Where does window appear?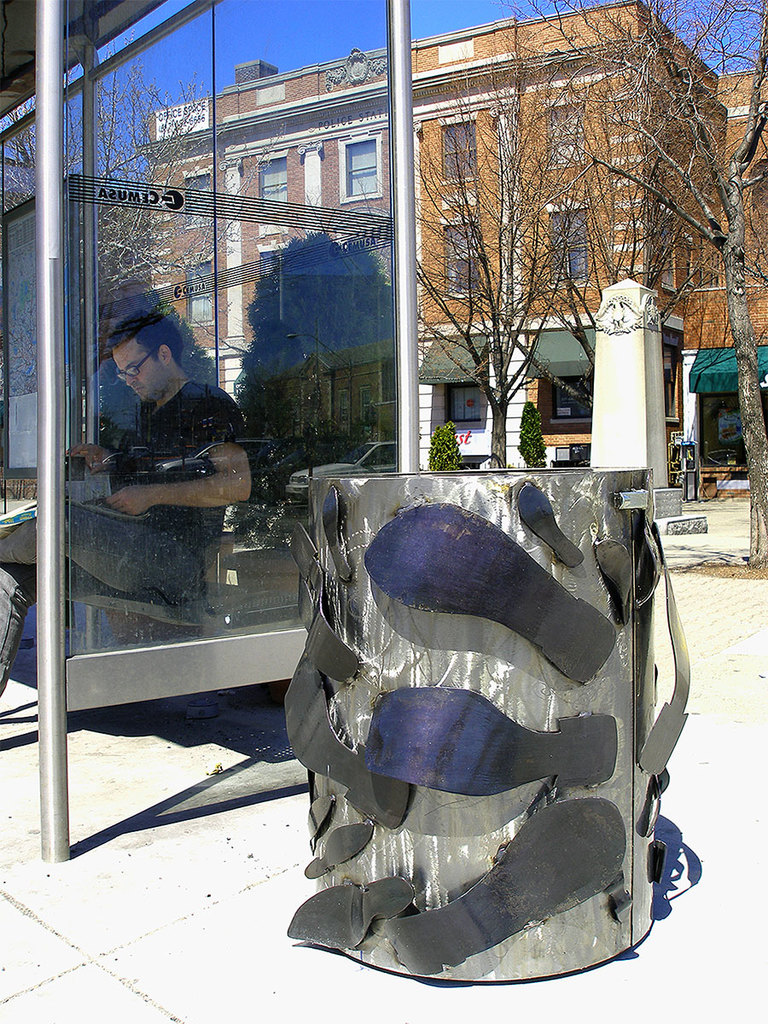
Appears at <region>441, 110, 471, 177</region>.
